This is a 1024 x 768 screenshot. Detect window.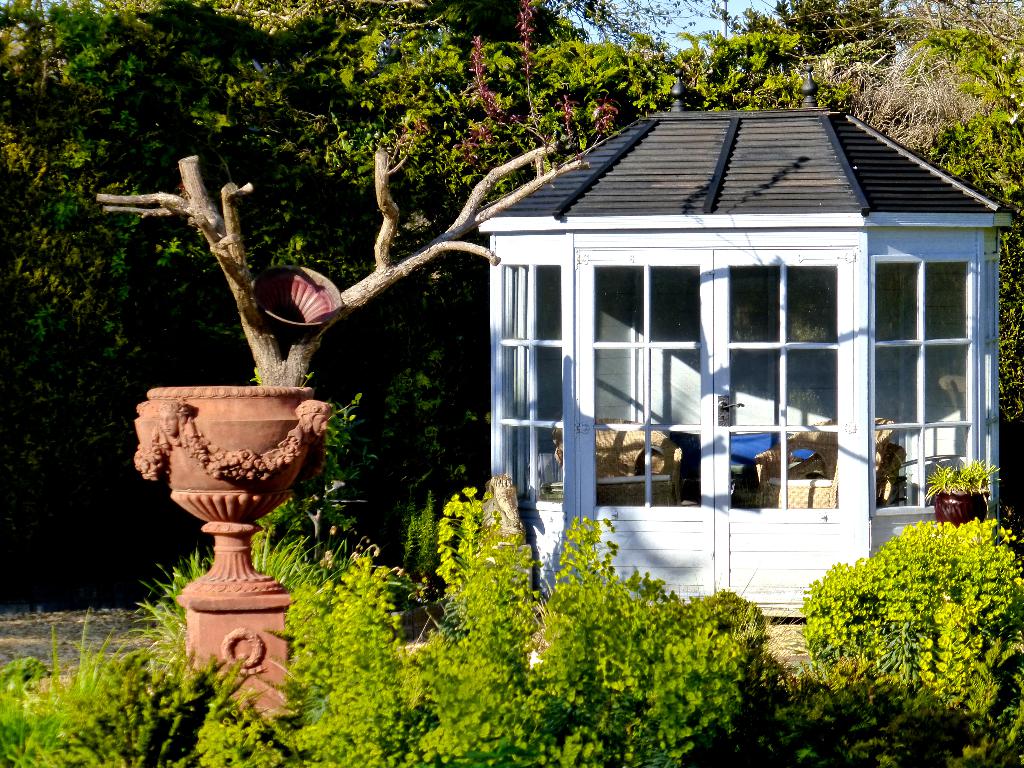
<bbox>488, 236, 568, 511</bbox>.
